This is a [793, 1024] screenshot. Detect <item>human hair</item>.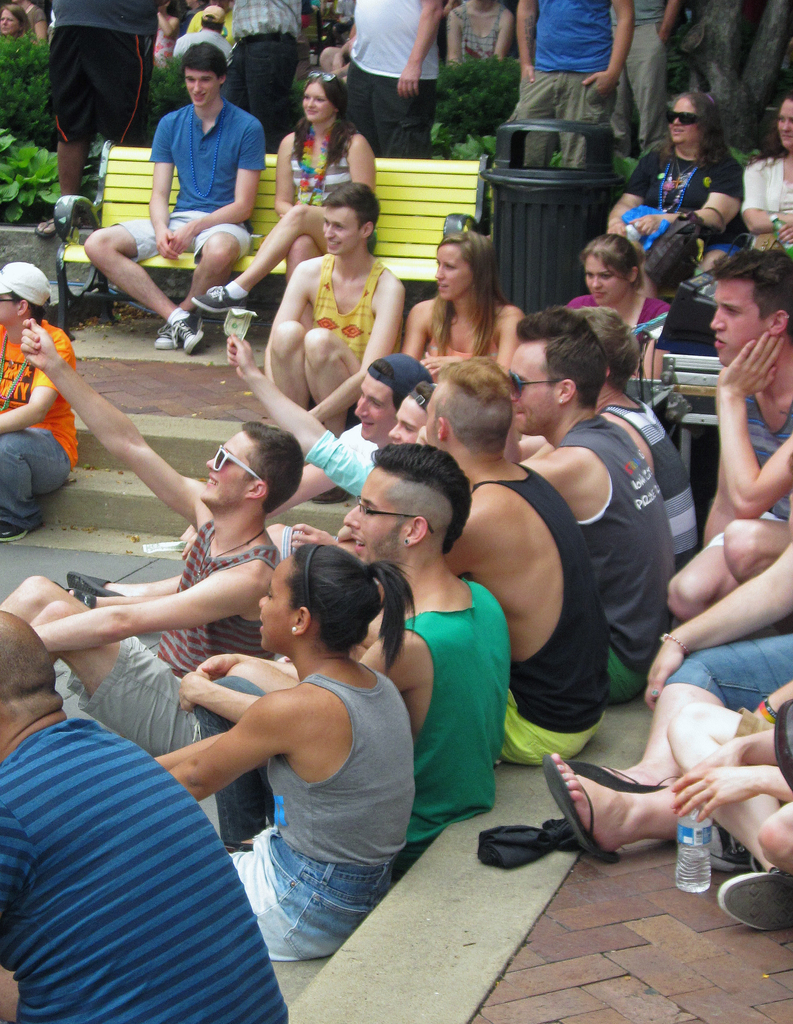
<box>445,348,522,461</box>.
